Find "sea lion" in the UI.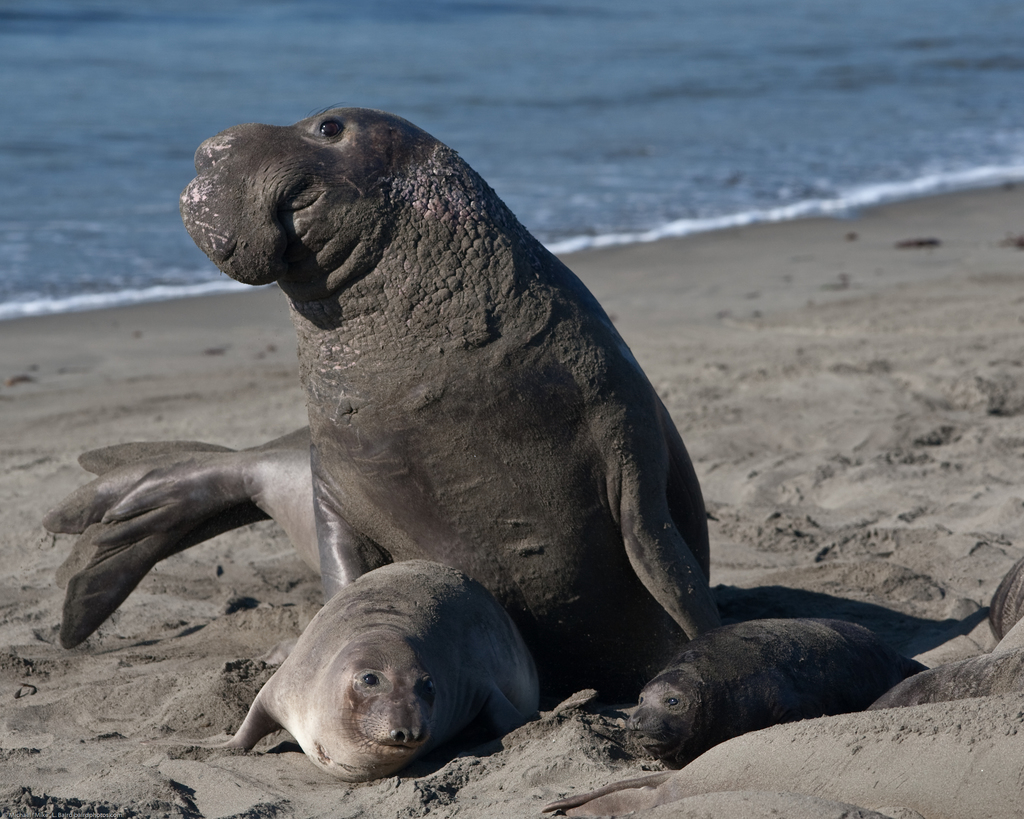
UI element at [x1=988, y1=560, x2=1023, y2=649].
